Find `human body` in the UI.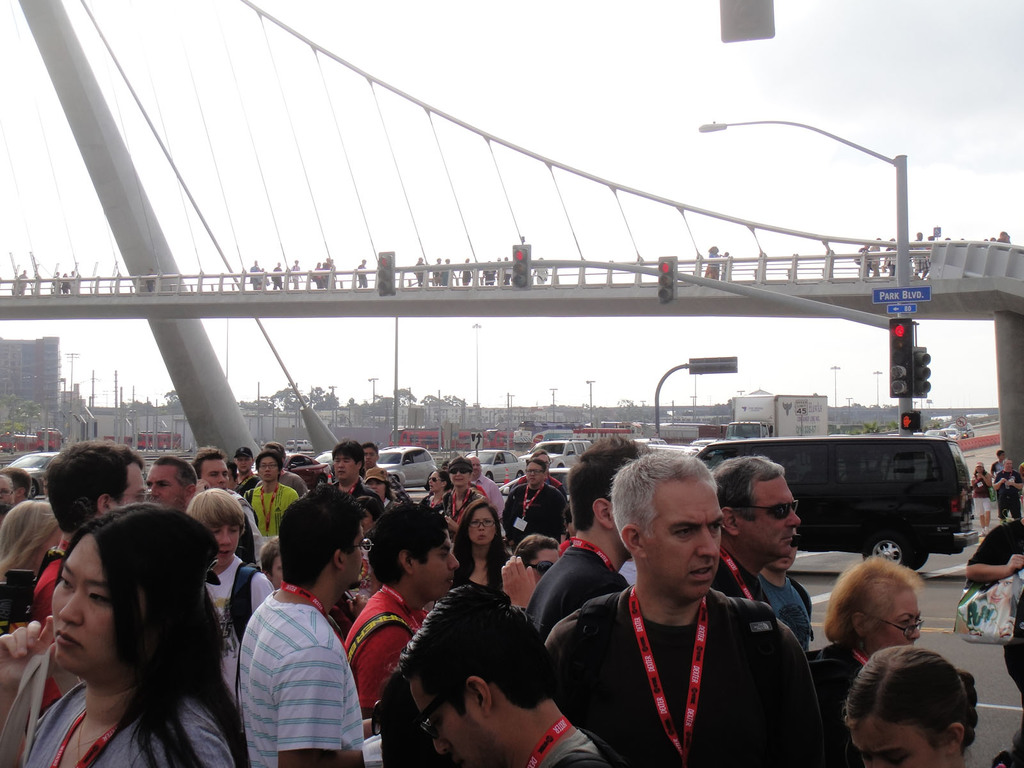
UI element at (left=804, top=641, right=874, bottom=767).
